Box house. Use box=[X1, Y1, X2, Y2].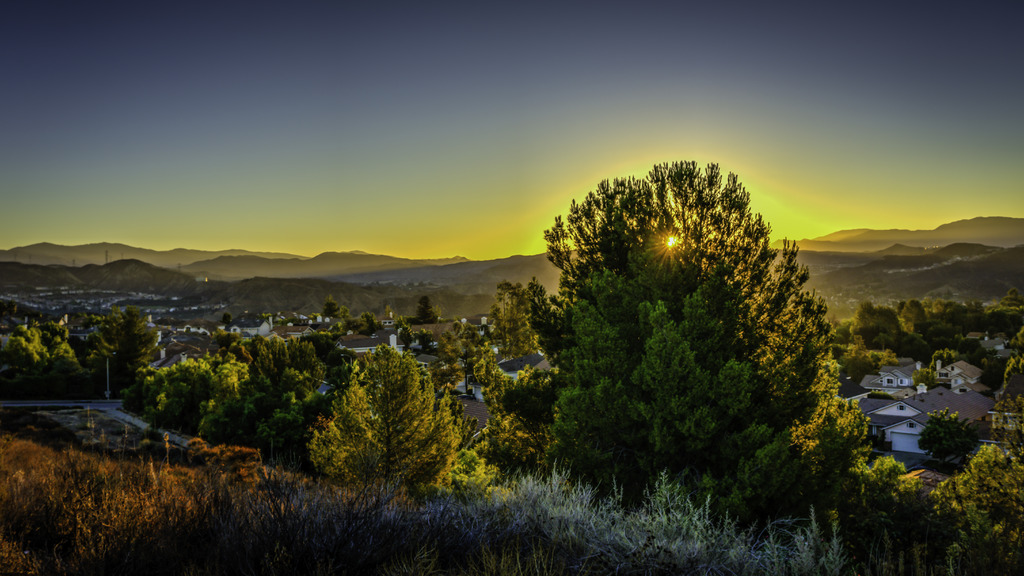
box=[449, 390, 495, 444].
